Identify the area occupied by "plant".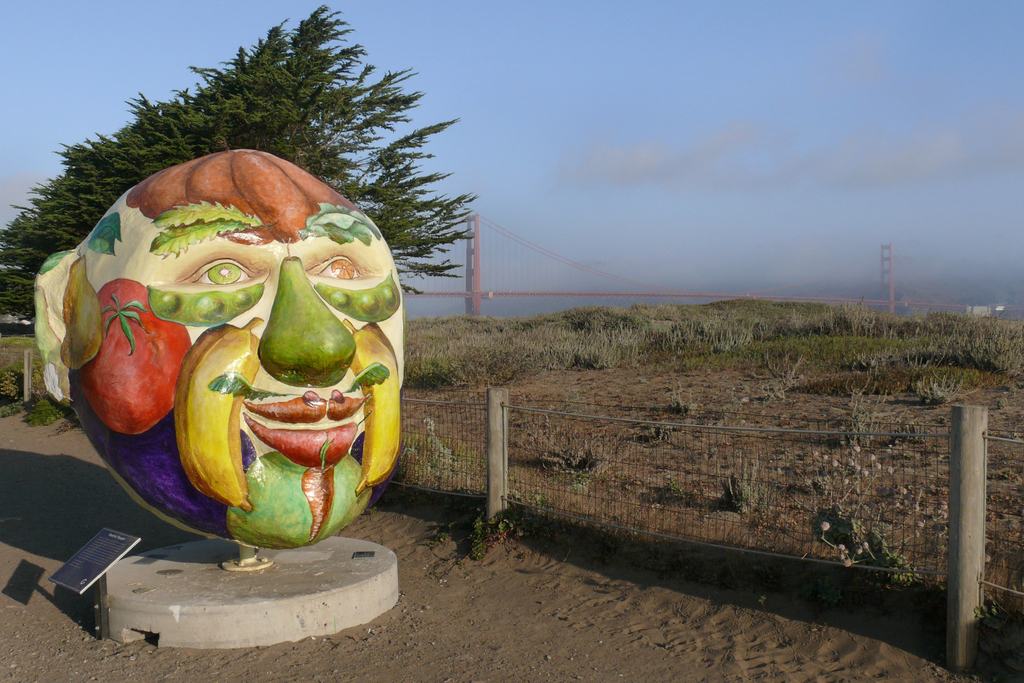
Area: 728 385 755 415.
